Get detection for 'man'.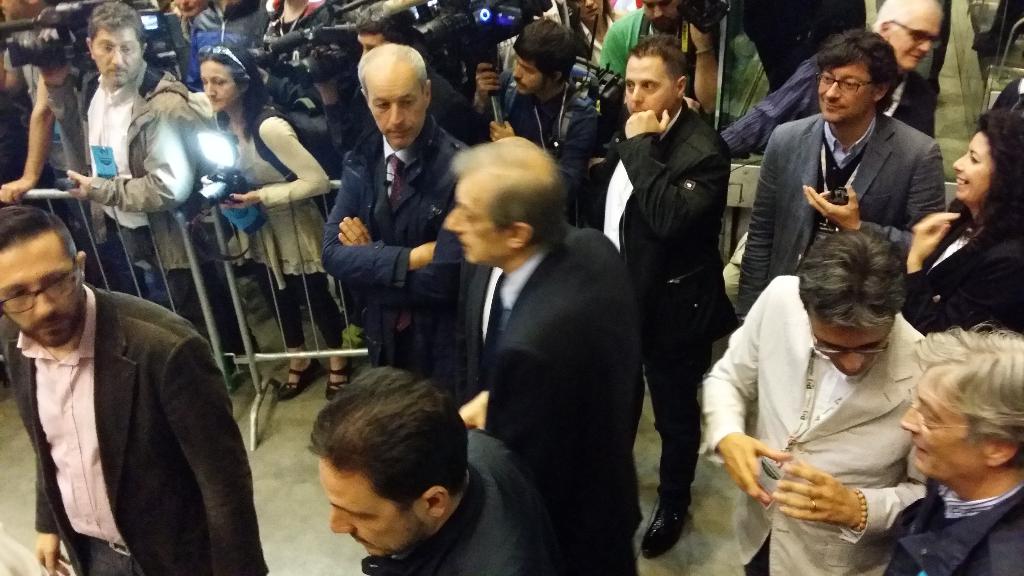
Detection: (593, 0, 727, 118).
